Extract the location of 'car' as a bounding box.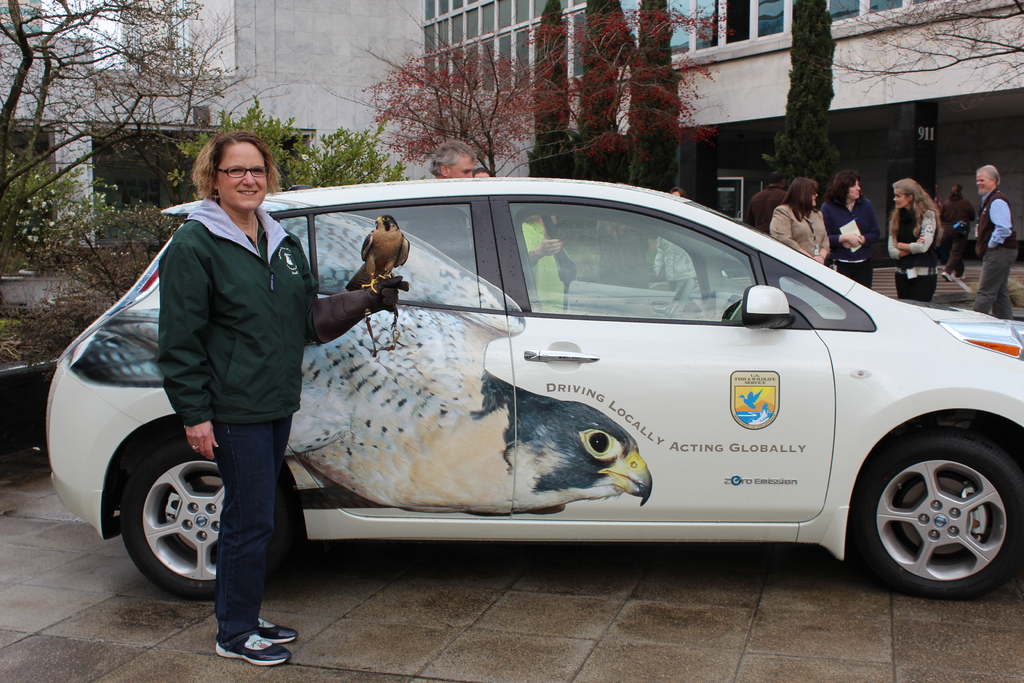
73,154,1023,616.
